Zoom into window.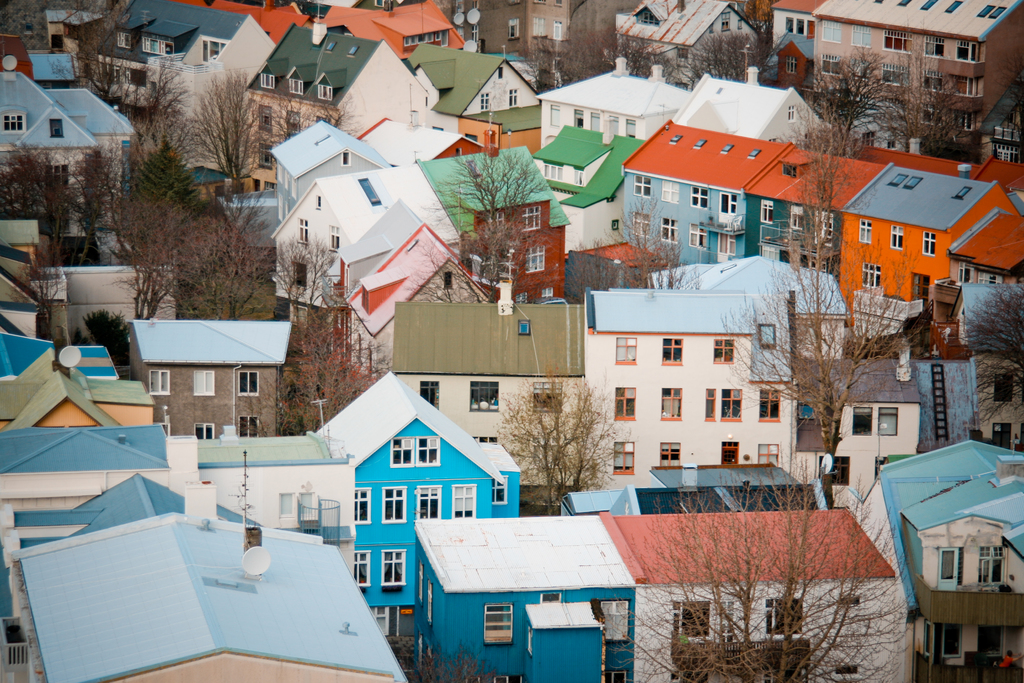
Zoom target: 508,15,527,39.
